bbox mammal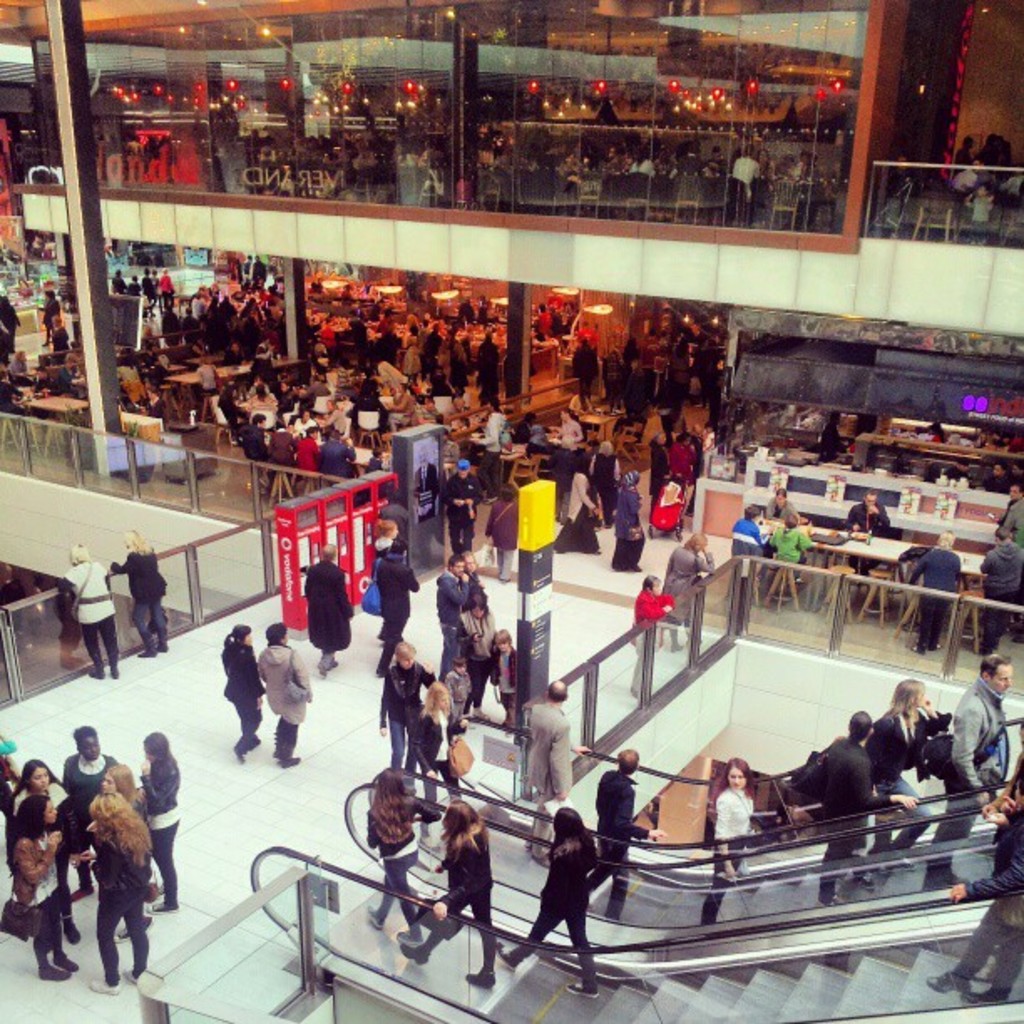
box=[556, 400, 582, 442]
